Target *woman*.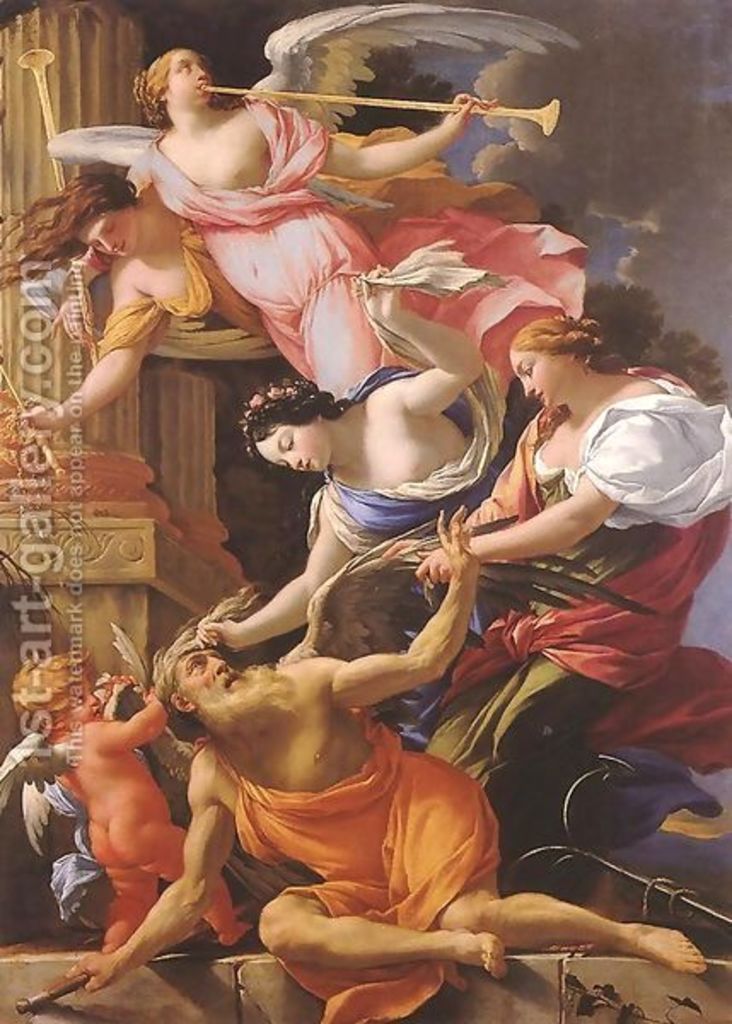
Target region: left=0, top=121, right=539, bottom=437.
